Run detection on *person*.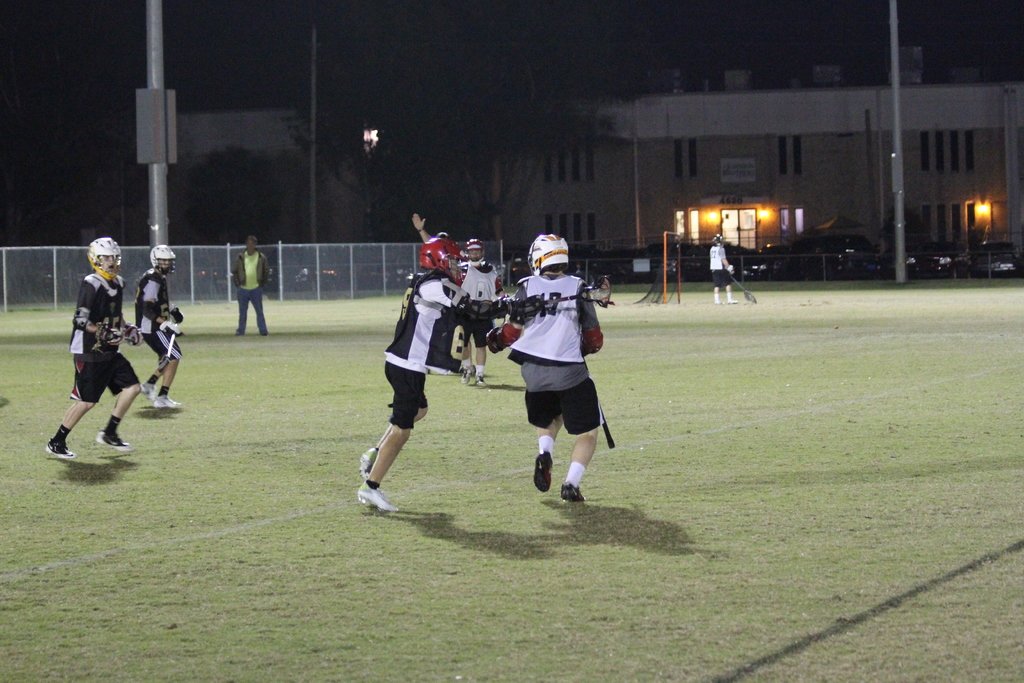
Result: {"x1": 412, "y1": 213, "x2": 505, "y2": 388}.
